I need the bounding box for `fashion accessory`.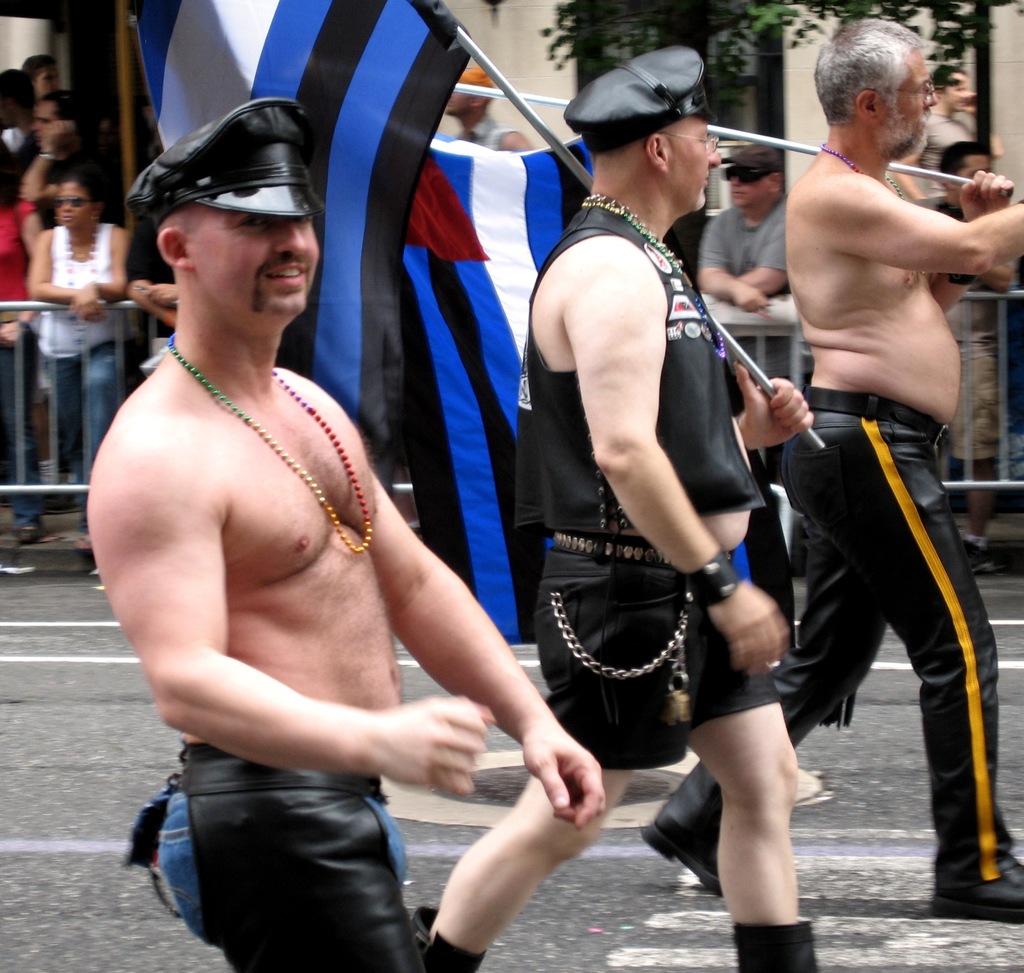
Here it is: <box>643,759,721,899</box>.
